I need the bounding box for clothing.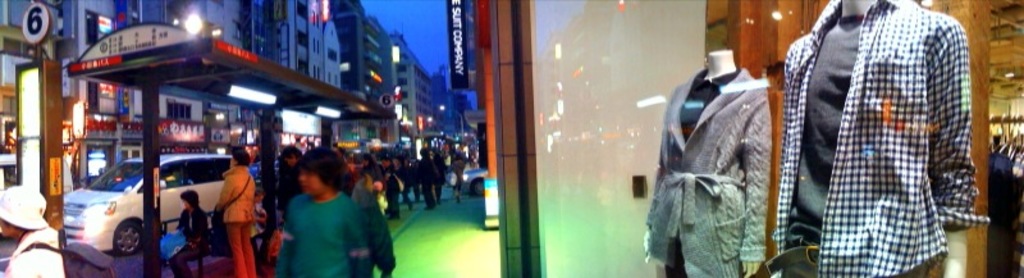
Here it is: rect(225, 218, 261, 277).
